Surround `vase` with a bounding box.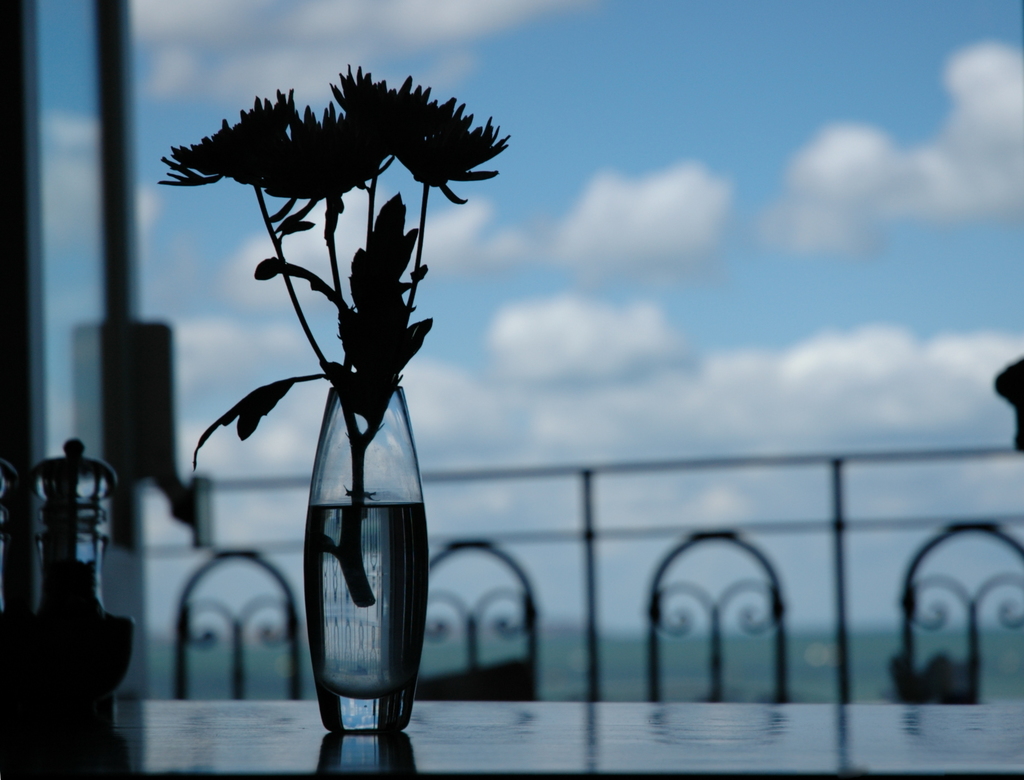
(302,386,431,736).
